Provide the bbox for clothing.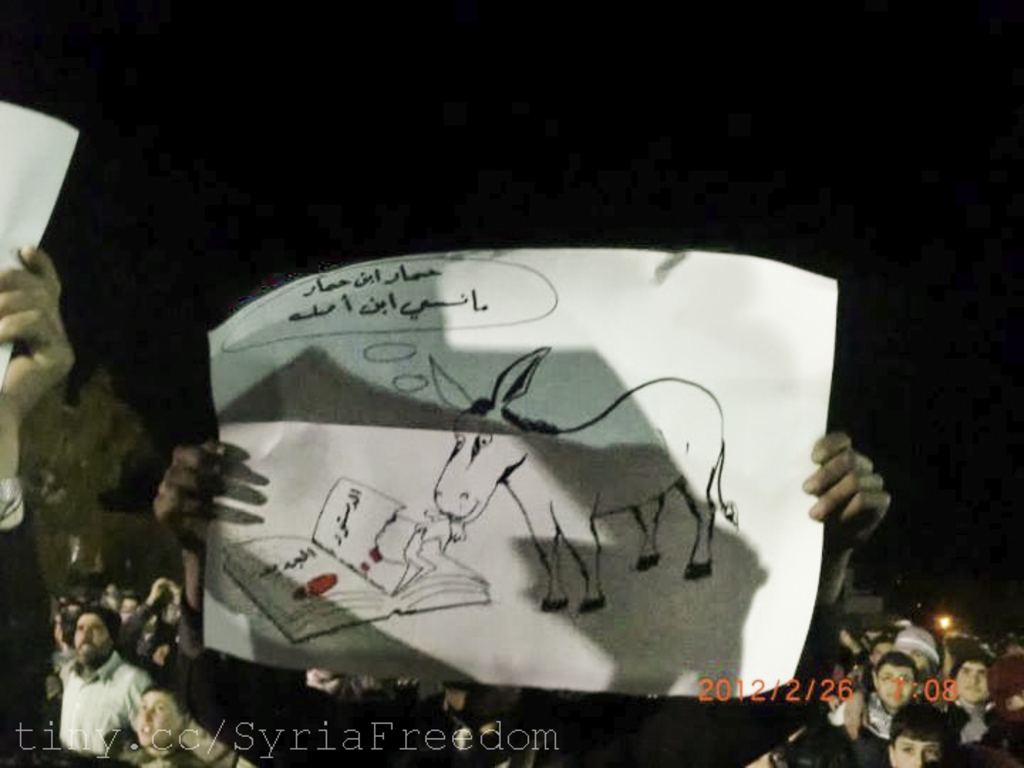
<region>841, 694, 892, 767</region>.
